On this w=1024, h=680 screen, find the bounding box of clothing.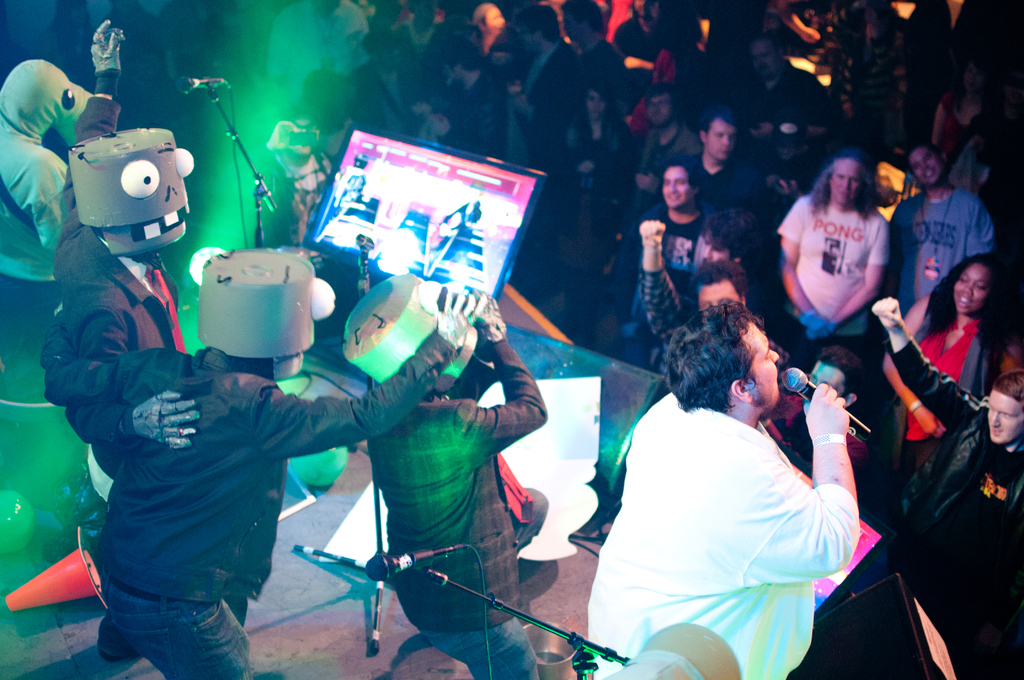
Bounding box: box(509, 41, 591, 238).
